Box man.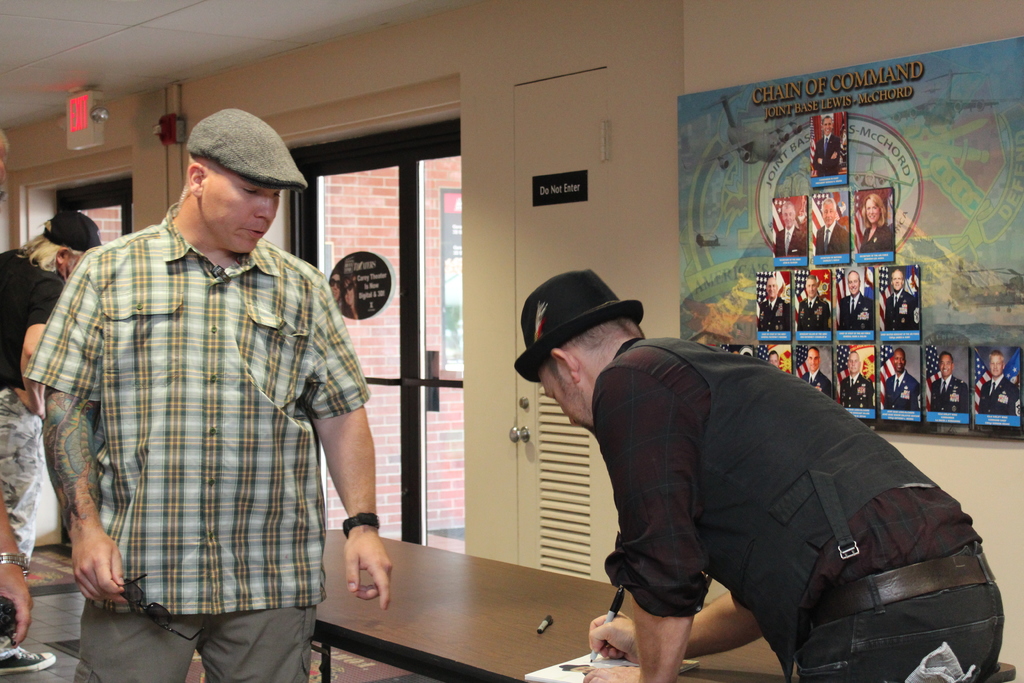
x1=510 y1=268 x2=1002 y2=682.
